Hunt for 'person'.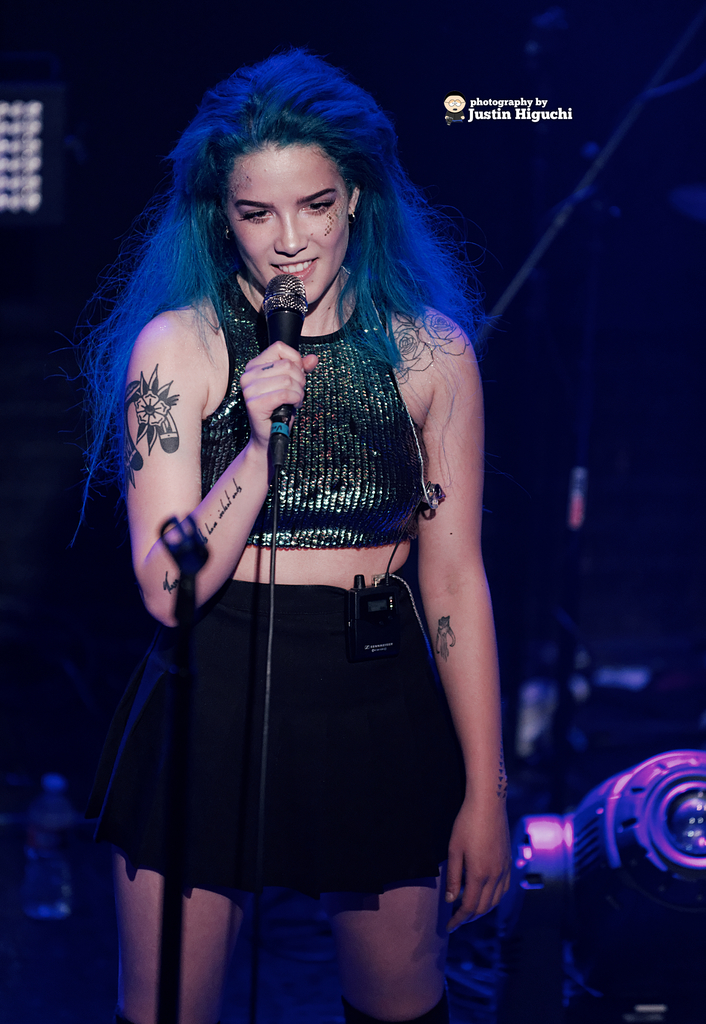
Hunted down at bbox(79, 44, 513, 1021).
